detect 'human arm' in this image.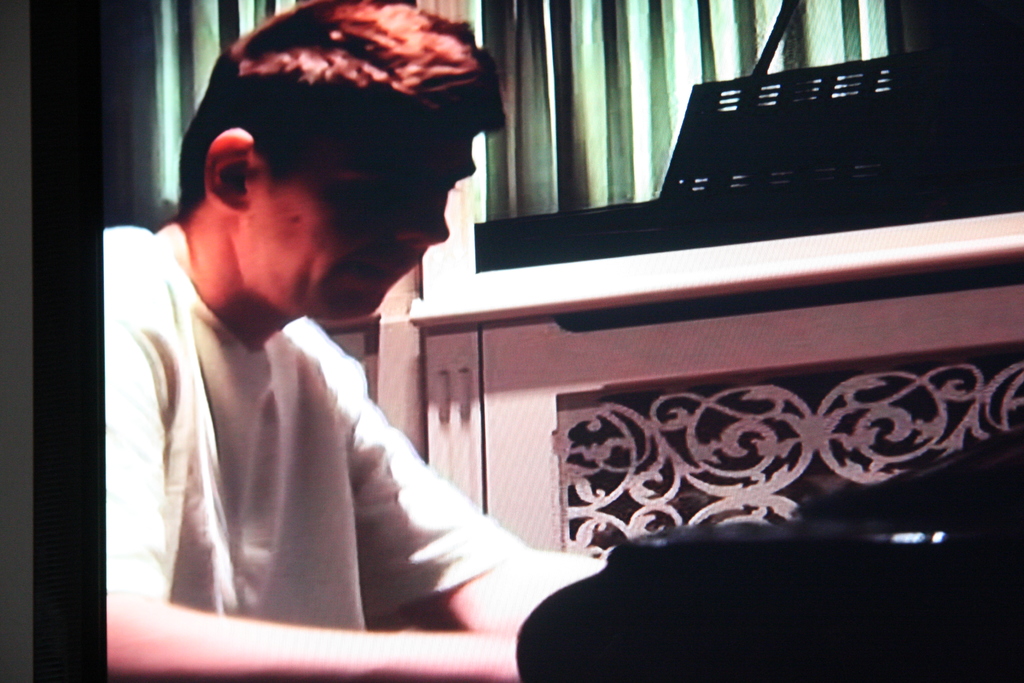
Detection: [x1=99, y1=325, x2=511, y2=677].
